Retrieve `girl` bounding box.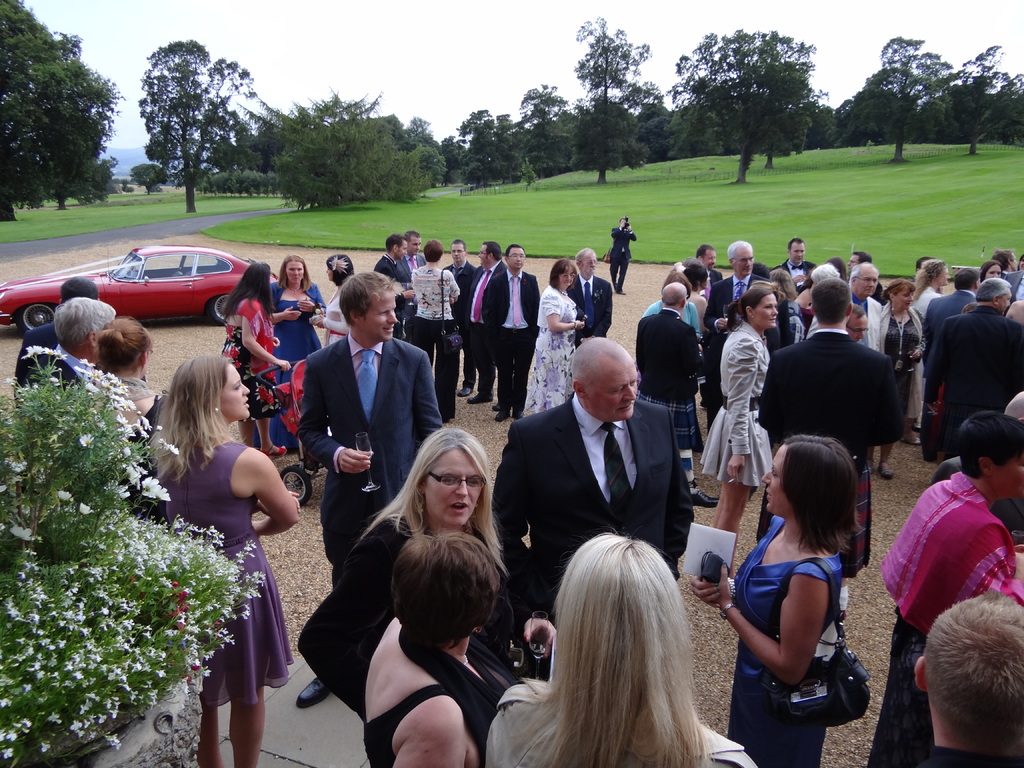
Bounding box: detection(266, 241, 324, 452).
